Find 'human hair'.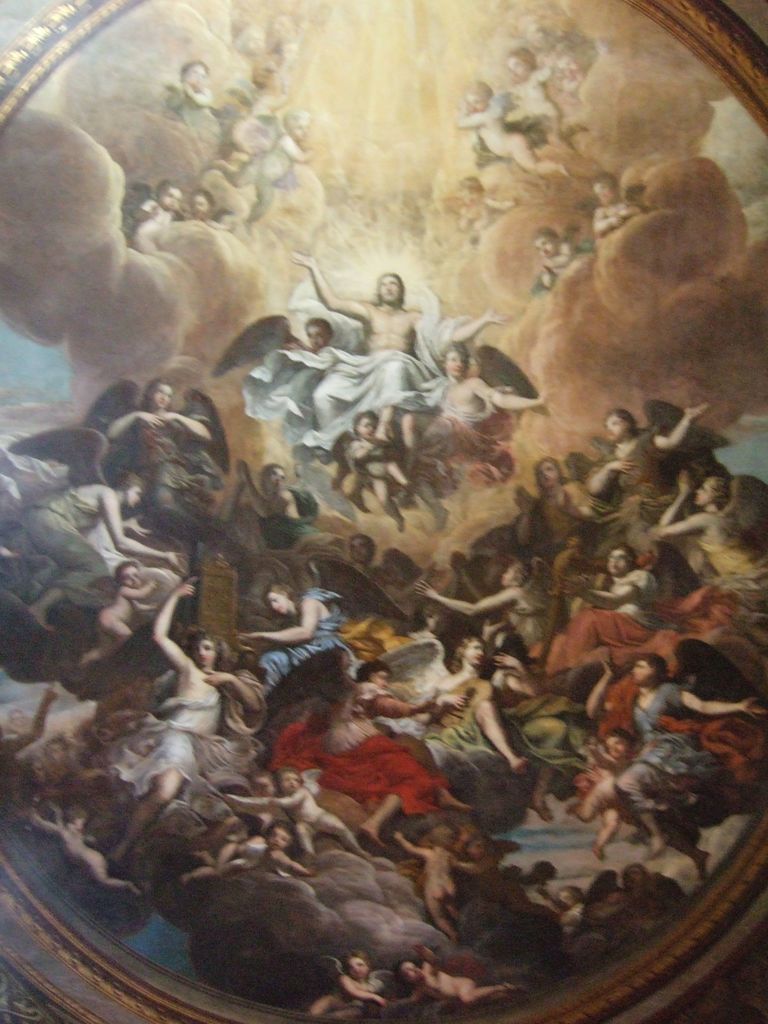
[143, 378, 168, 408].
